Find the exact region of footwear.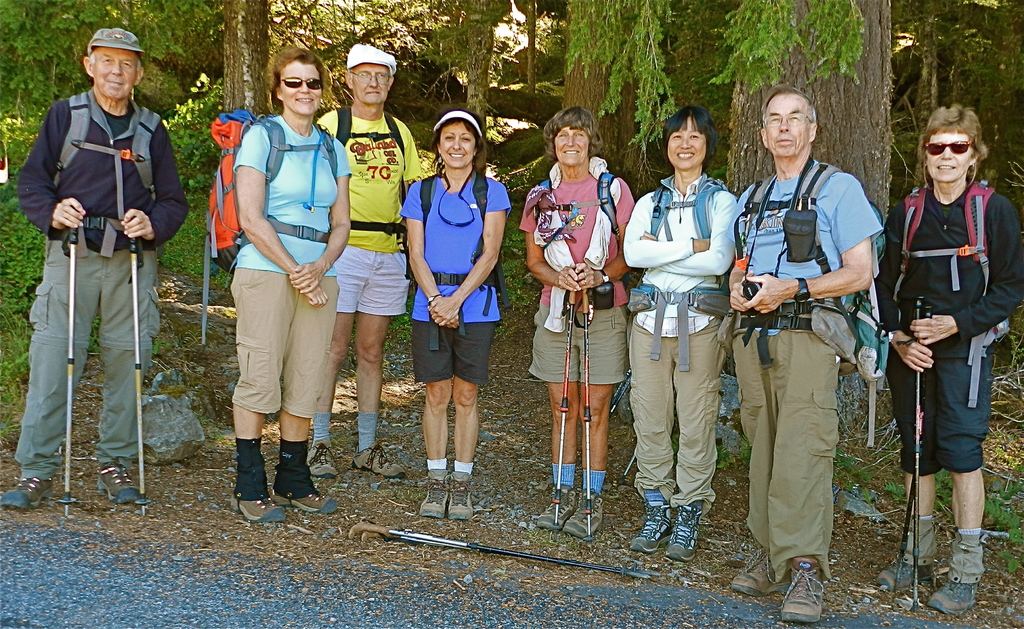
Exact region: (left=353, top=442, right=406, bottom=476).
